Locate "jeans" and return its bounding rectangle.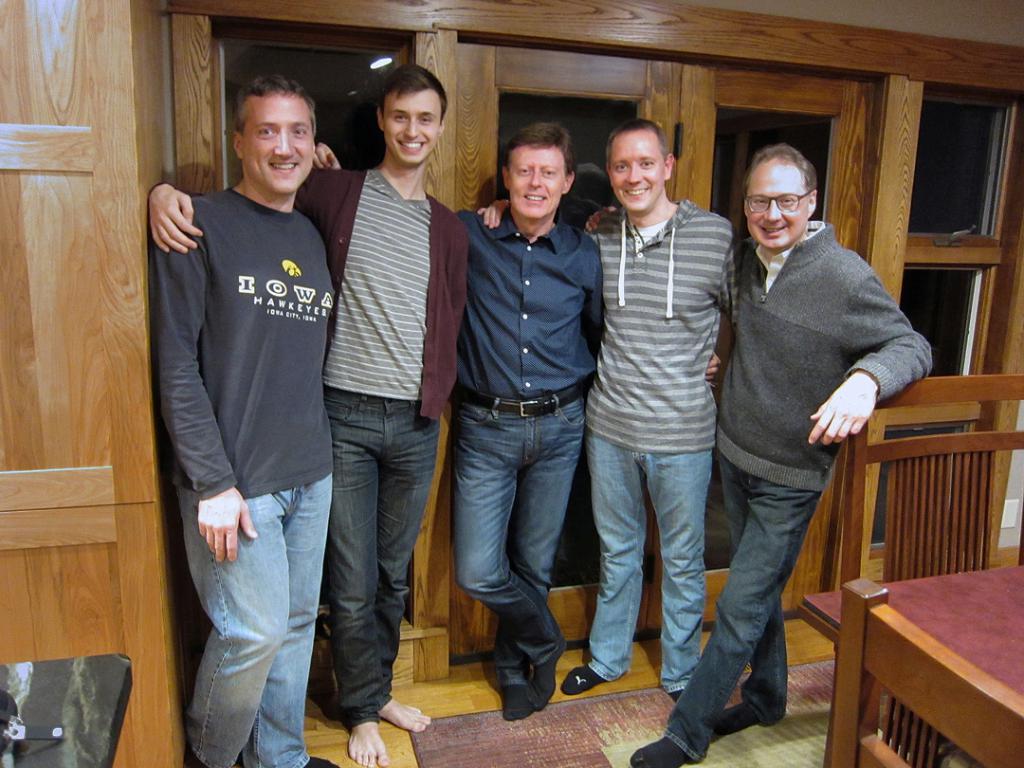
bbox=(664, 455, 822, 761).
